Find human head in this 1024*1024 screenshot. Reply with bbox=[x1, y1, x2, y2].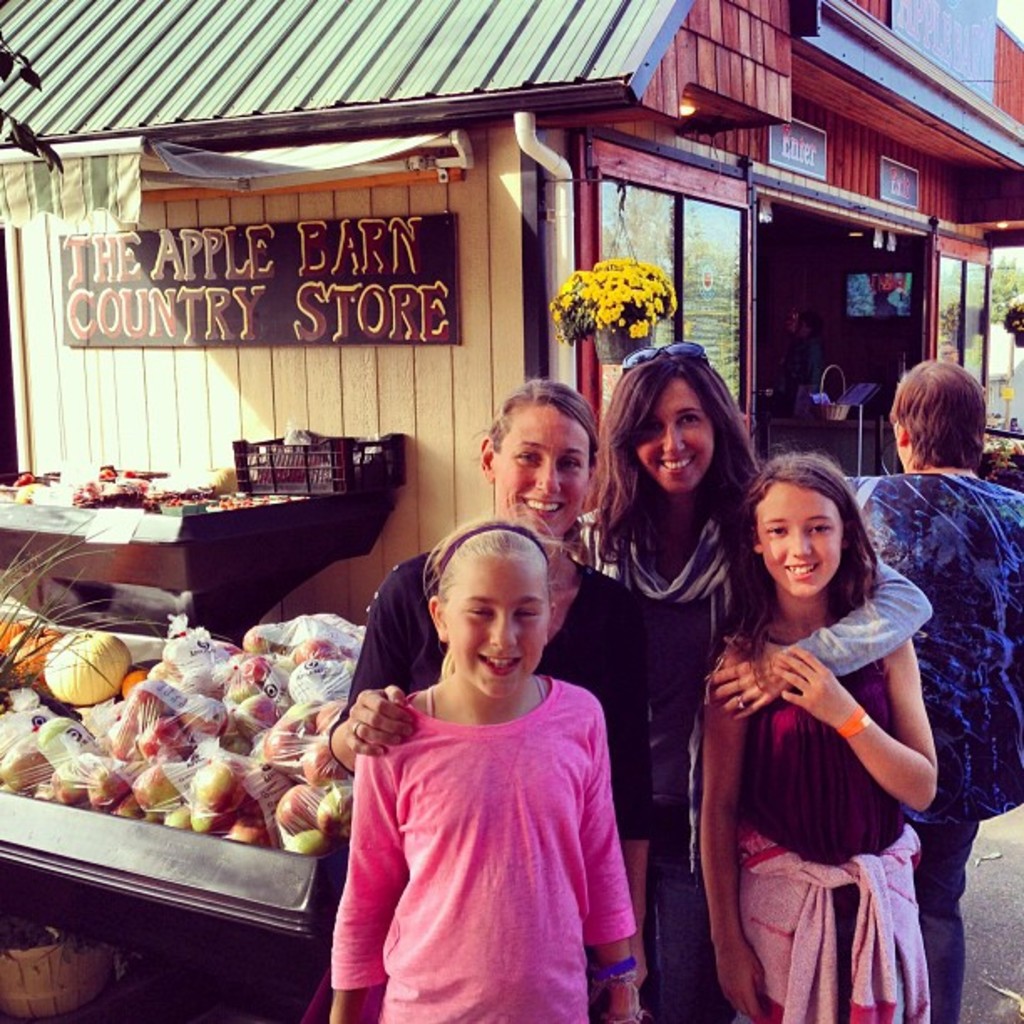
bbox=[885, 361, 984, 480].
